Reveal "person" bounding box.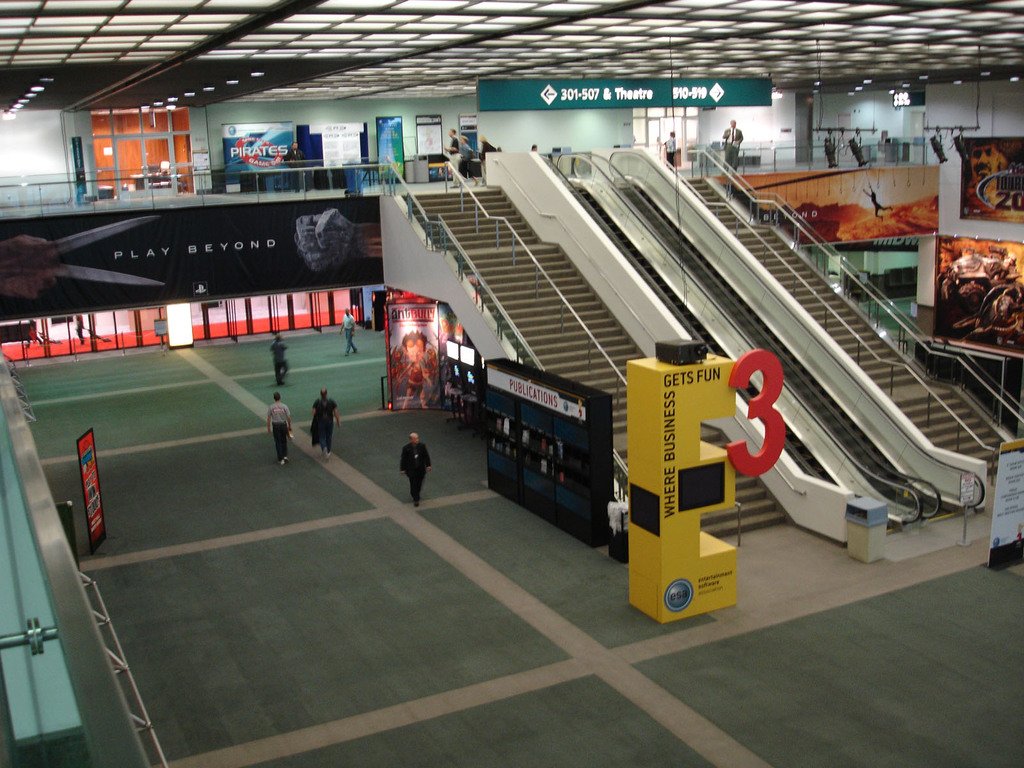
Revealed: {"x1": 264, "y1": 337, "x2": 285, "y2": 390}.
